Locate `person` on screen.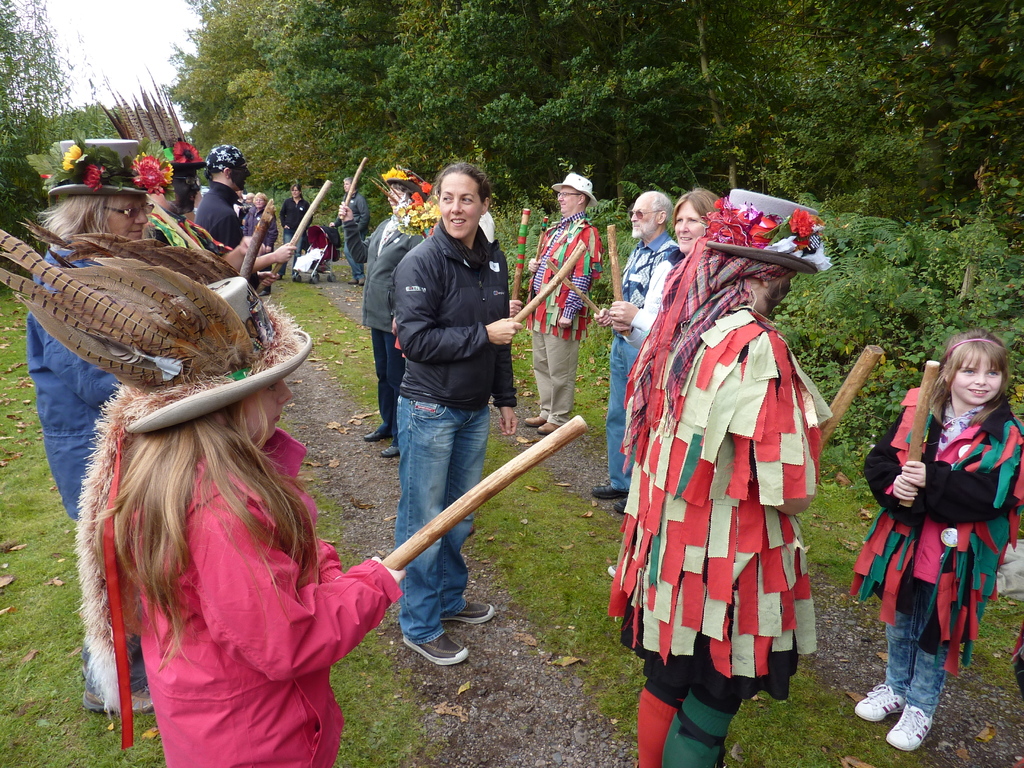
On screen at region(509, 169, 591, 440).
